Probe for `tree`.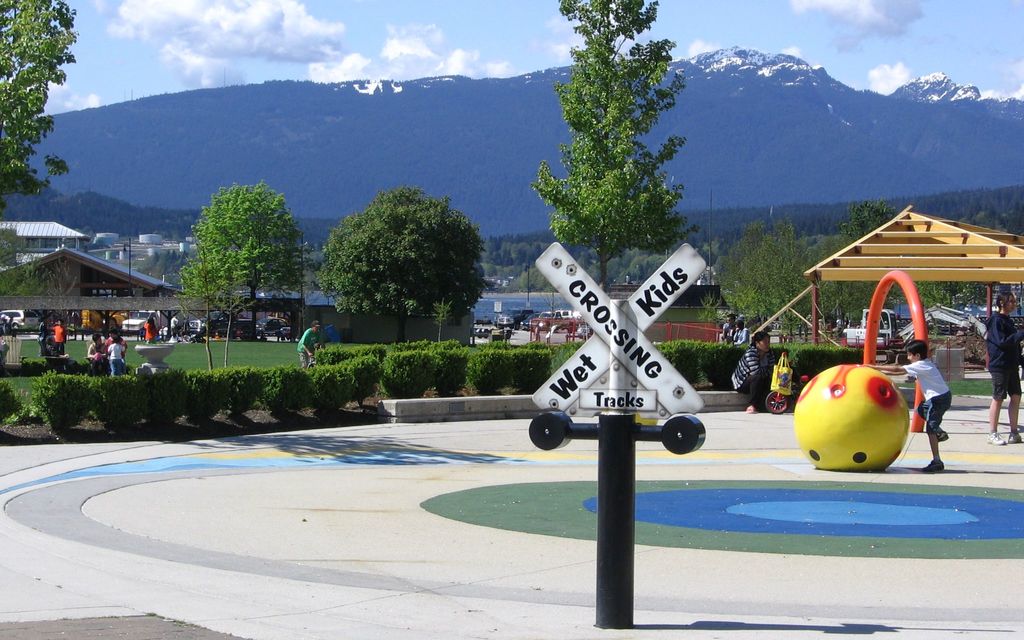
Probe result: box=[0, 0, 80, 211].
